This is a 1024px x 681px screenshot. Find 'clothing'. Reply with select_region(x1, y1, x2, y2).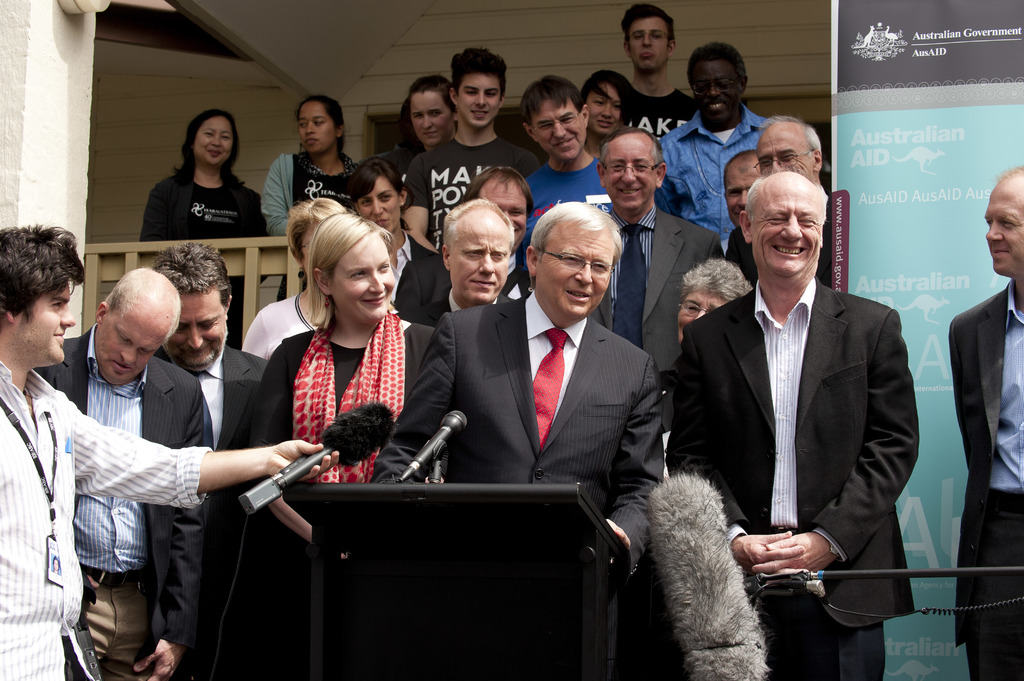
select_region(259, 154, 361, 239).
